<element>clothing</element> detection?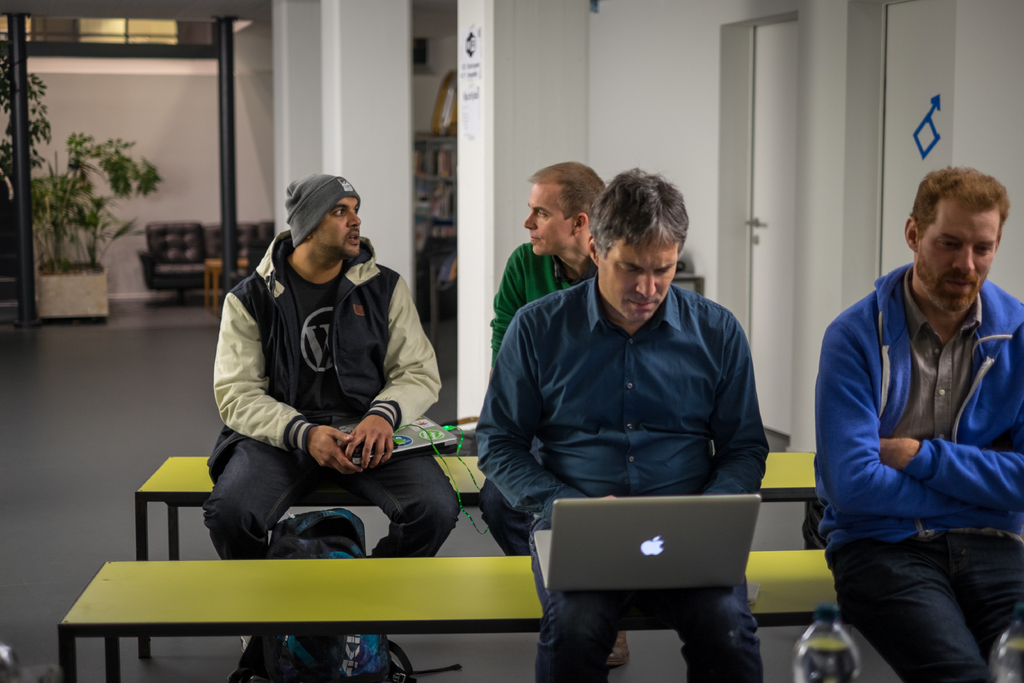
BBox(813, 193, 1017, 668)
